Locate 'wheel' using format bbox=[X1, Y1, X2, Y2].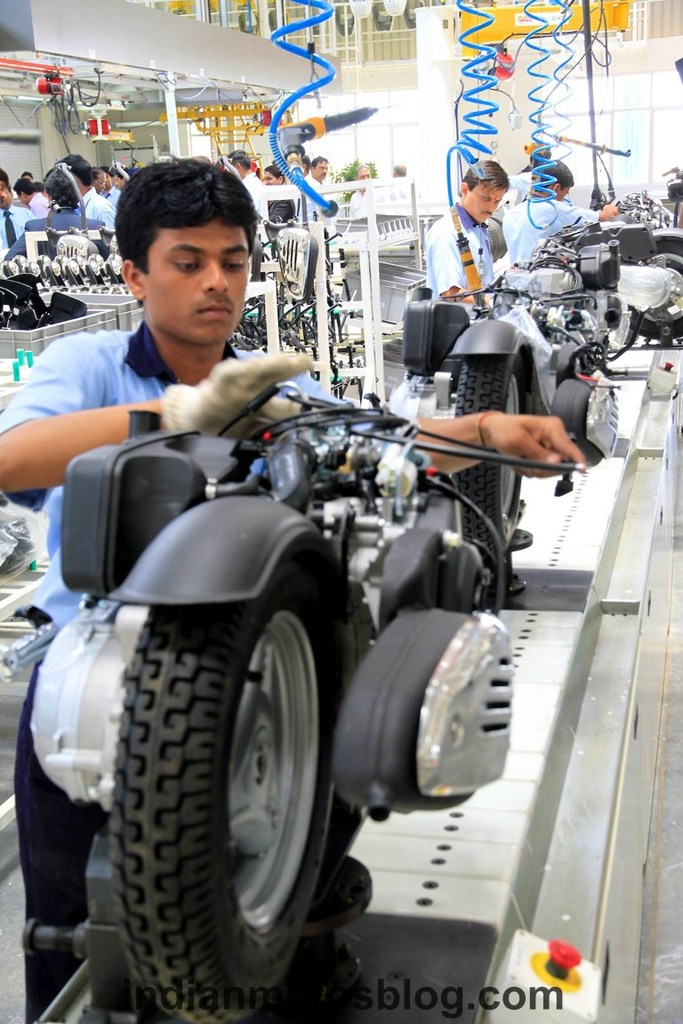
bbox=[456, 350, 528, 552].
